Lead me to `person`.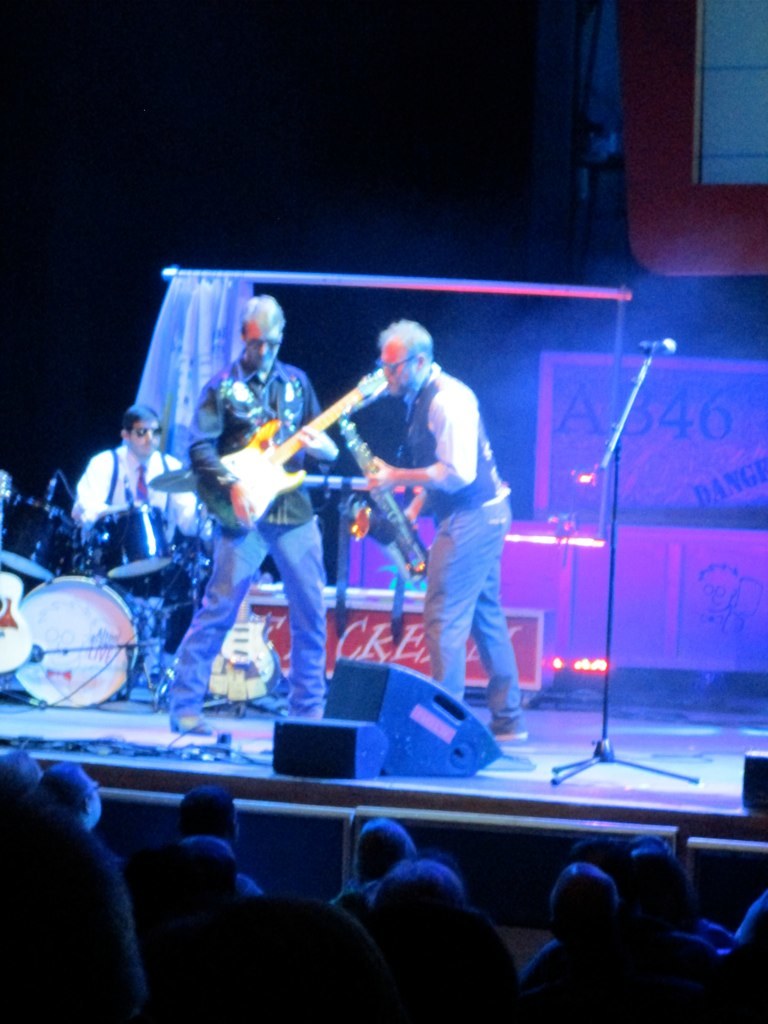
Lead to l=517, t=838, r=720, b=985.
